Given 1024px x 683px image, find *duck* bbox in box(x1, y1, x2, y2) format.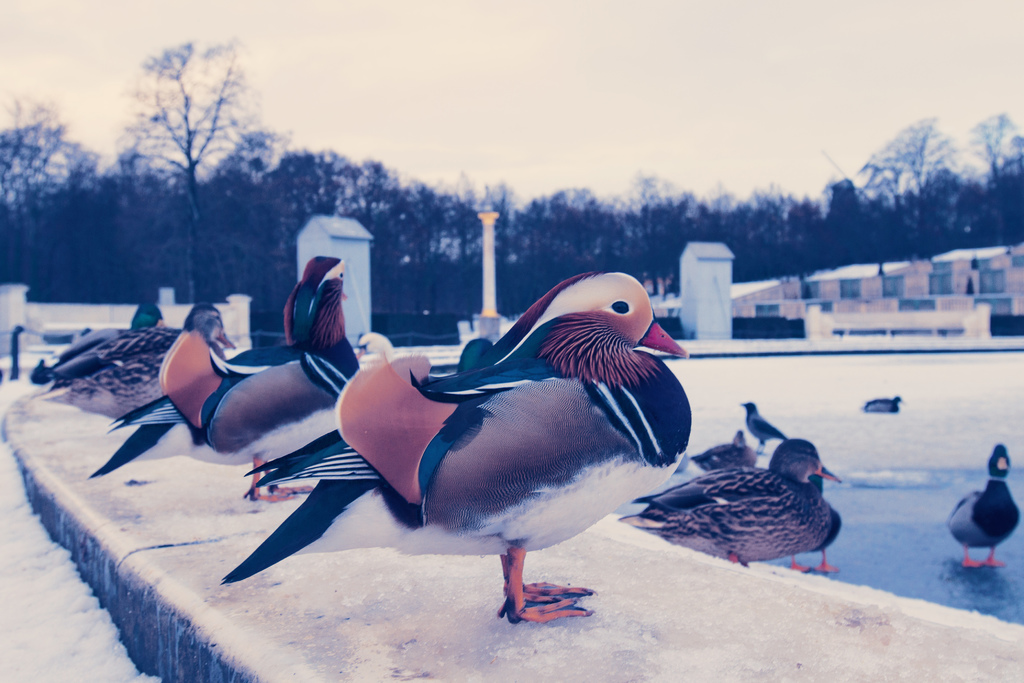
box(289, 273, 698, 614).
